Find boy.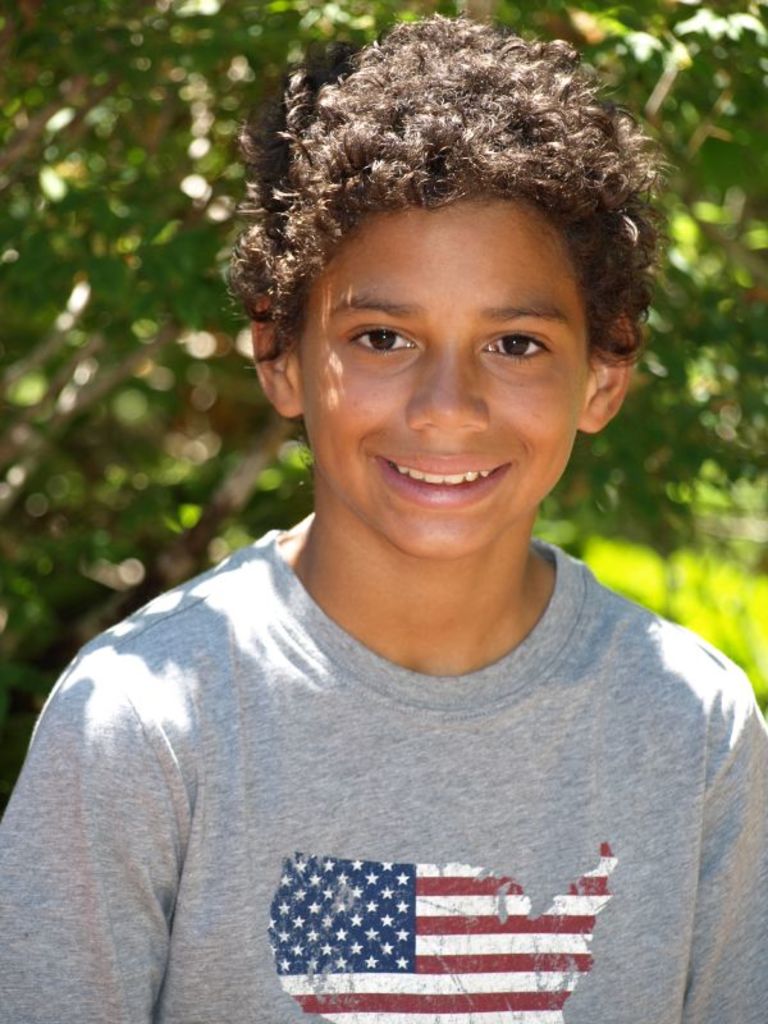
[0, 15, 767, 1023].
